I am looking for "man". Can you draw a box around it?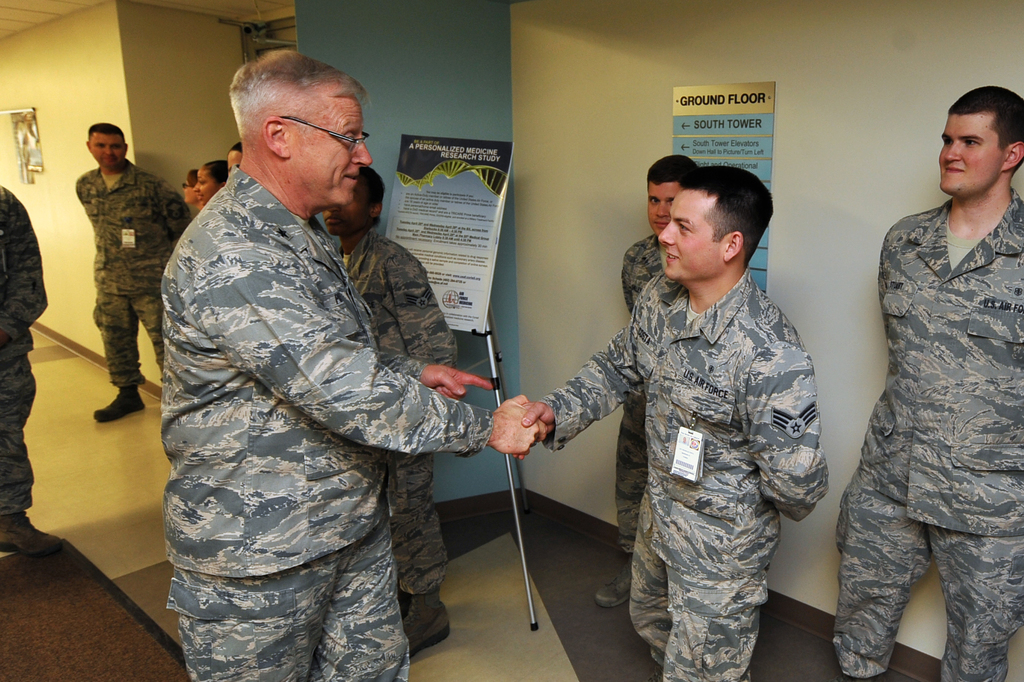
Sure, the bounding box is 605/156/715/605.
